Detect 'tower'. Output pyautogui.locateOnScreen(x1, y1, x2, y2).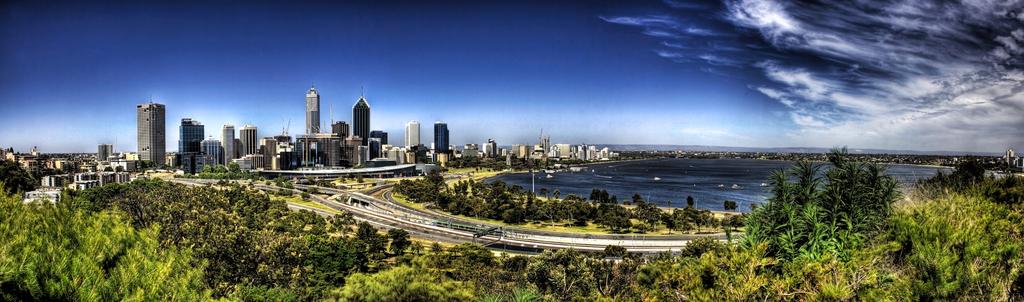
pyautogui.locateOnScreen(196, 136, 219, 171).
